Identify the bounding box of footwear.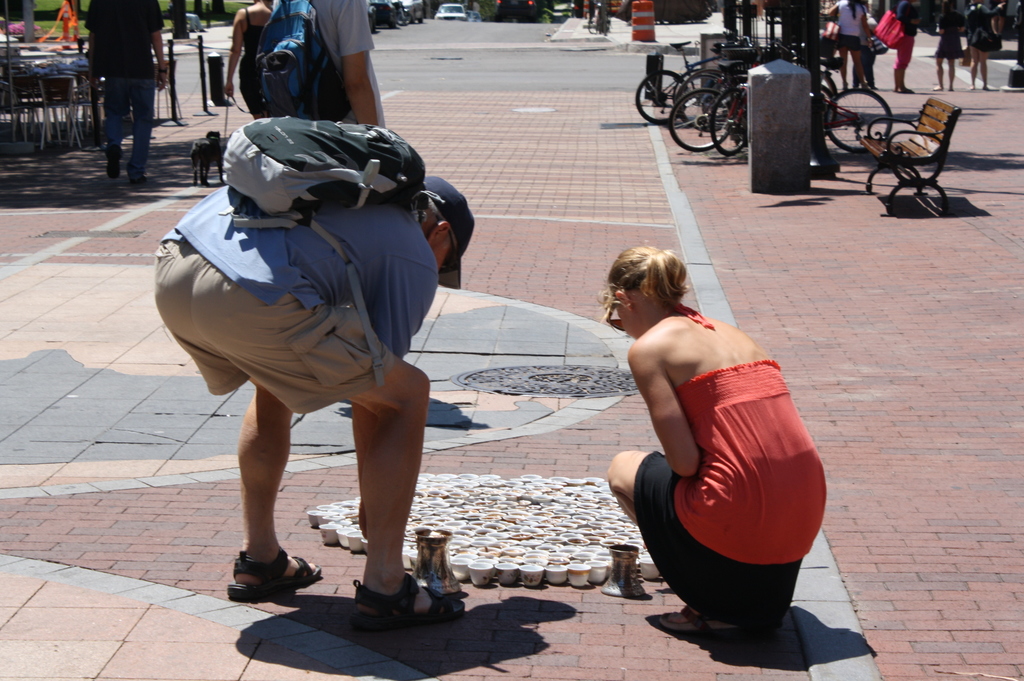
locate(653, 603, 748, 634).
